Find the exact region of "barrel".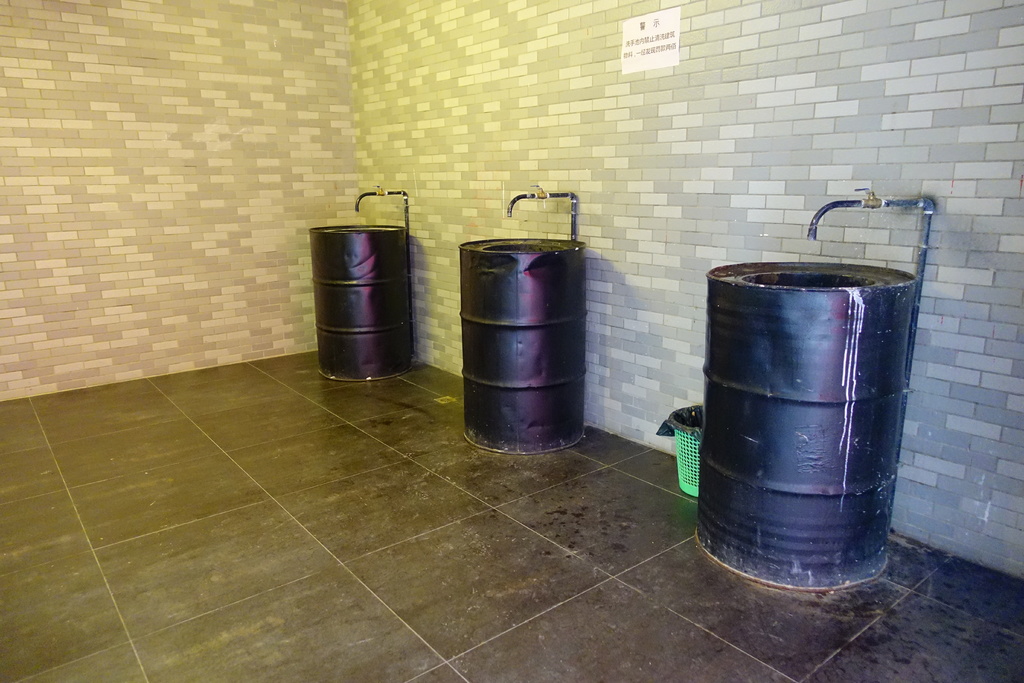
Exact region: [307, 220, 409, 388].
